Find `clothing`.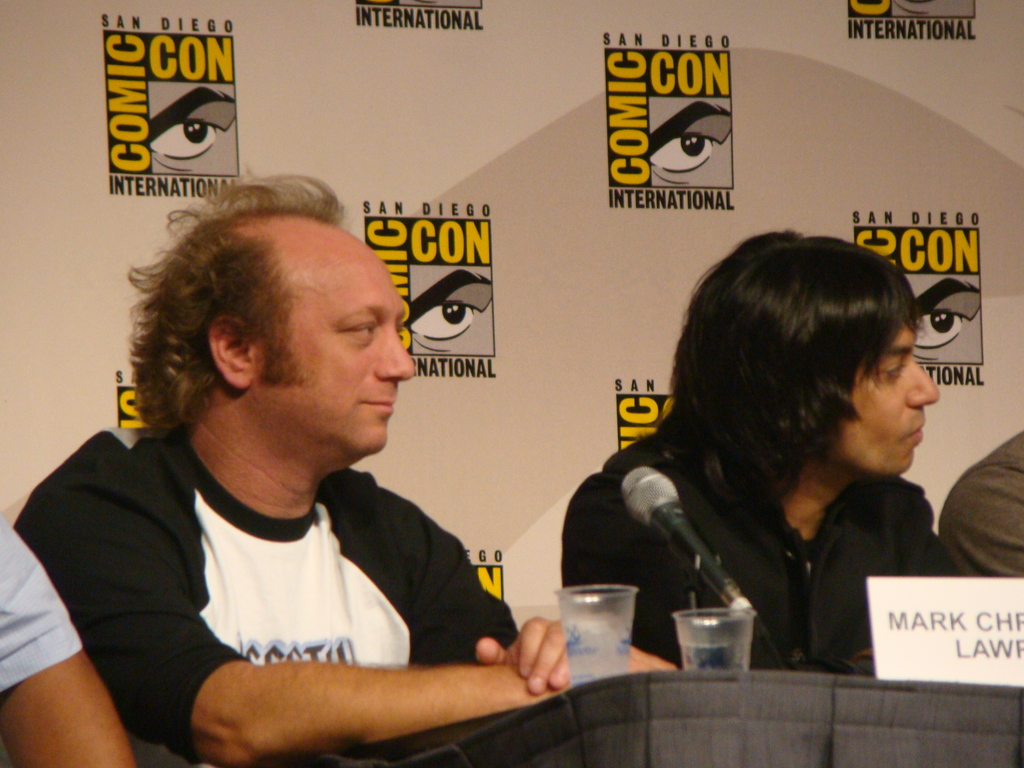
940/416/1023/580.
